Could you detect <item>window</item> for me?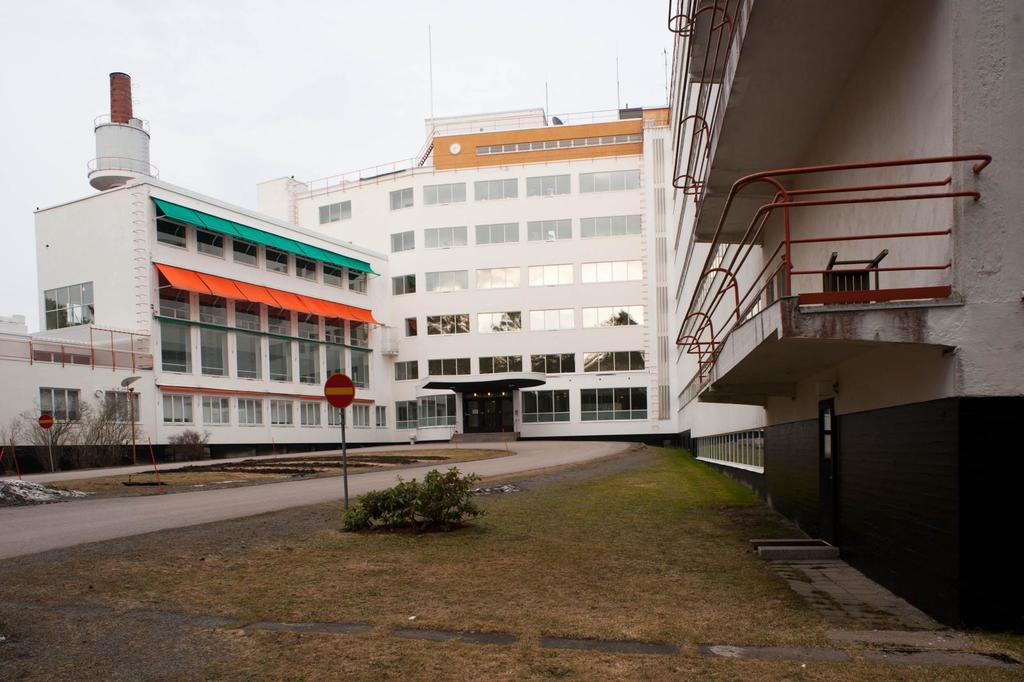
Detection result: bbox(477, 311, 521, 332).
